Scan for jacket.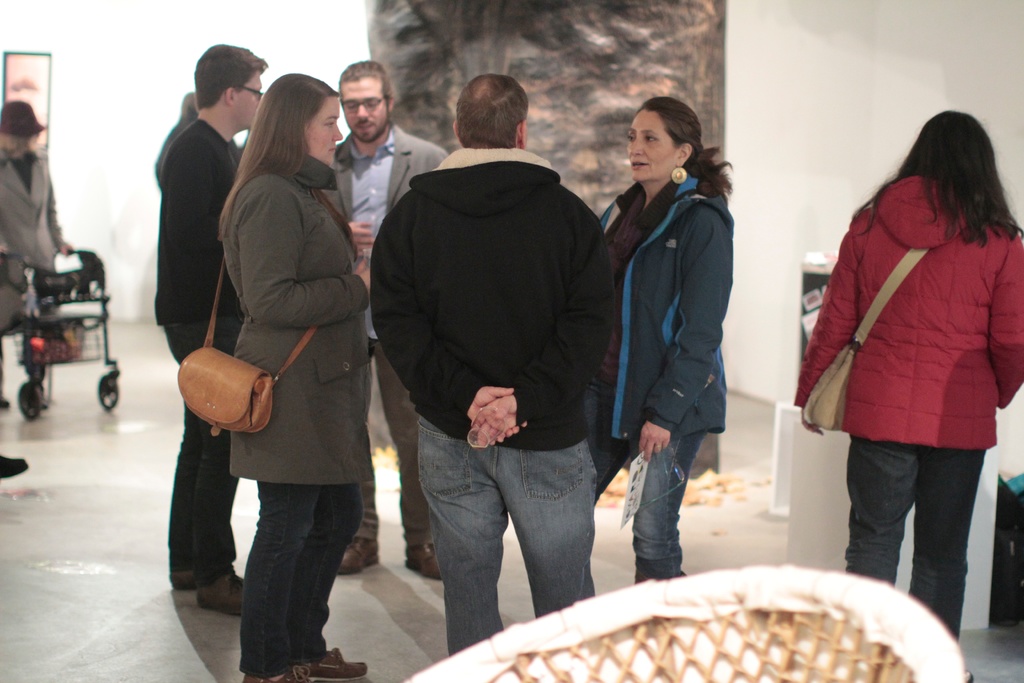
Scan result: {"left": 218, "top": 152, "right": 367, "bottom": 491}.
